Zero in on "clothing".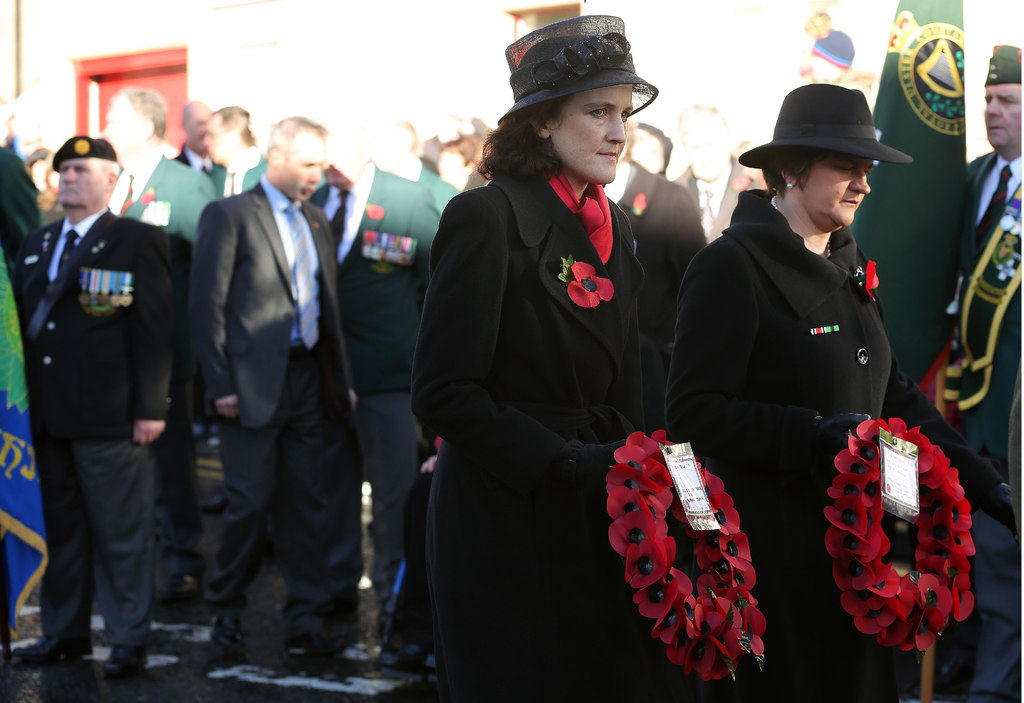
Zeroed in: select_region(986, 36, 1023, 85).
